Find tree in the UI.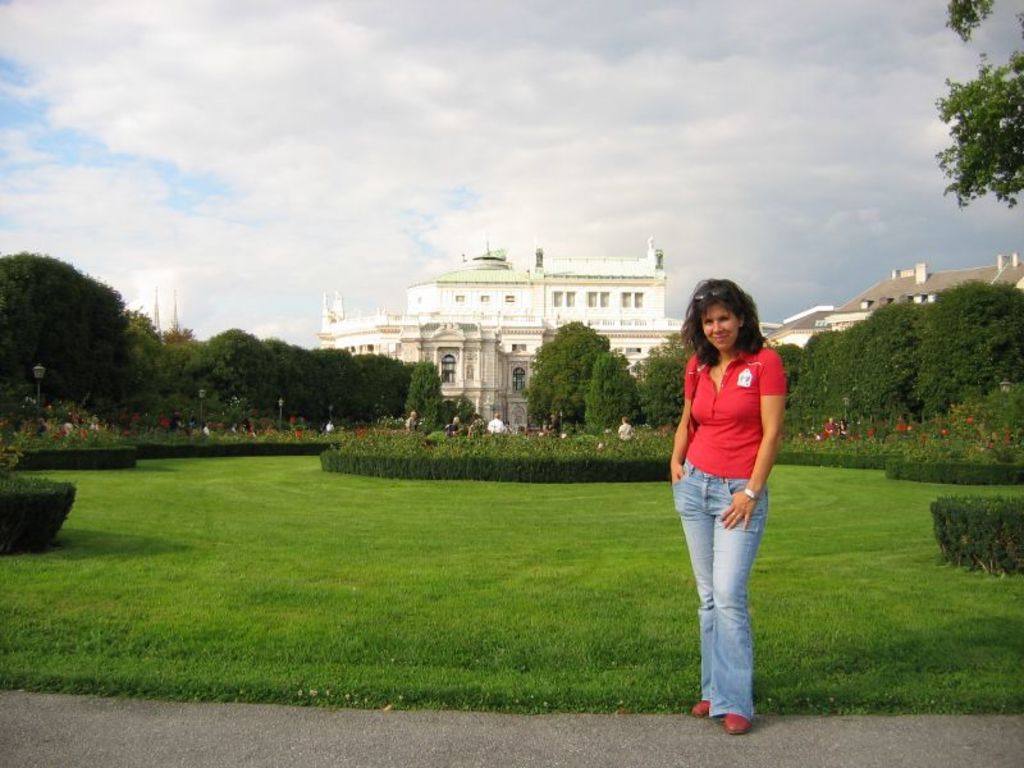
UI element at 927, 0, 1023, 209.
